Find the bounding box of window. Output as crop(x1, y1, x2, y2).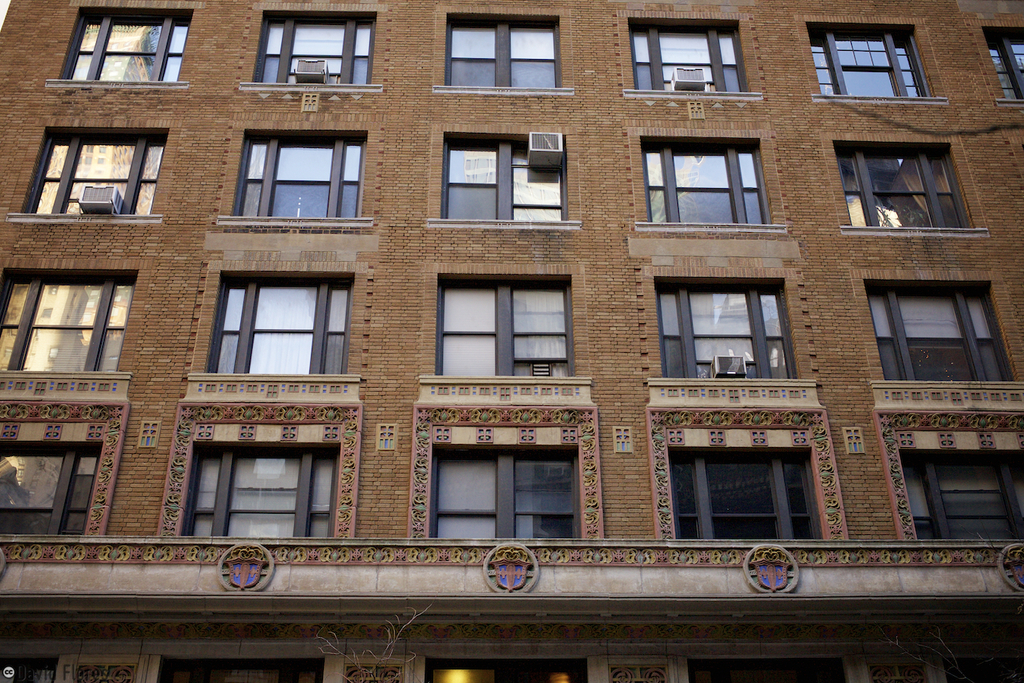
crop(206, 279, 346, 384).
